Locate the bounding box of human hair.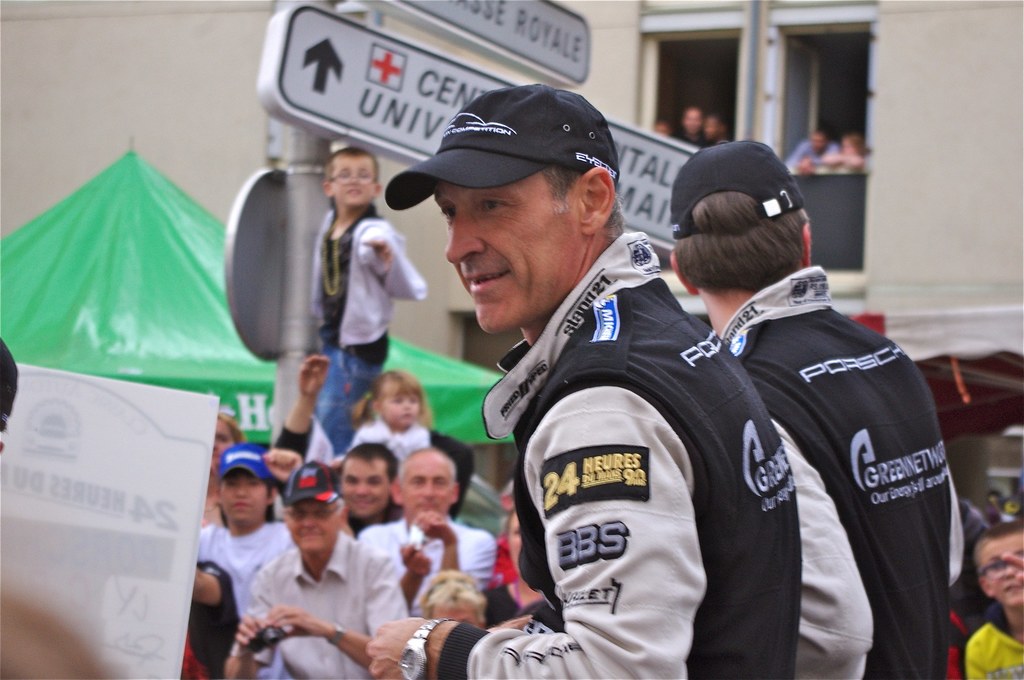
Bounding box: box=[351, 370, 436, 426].
